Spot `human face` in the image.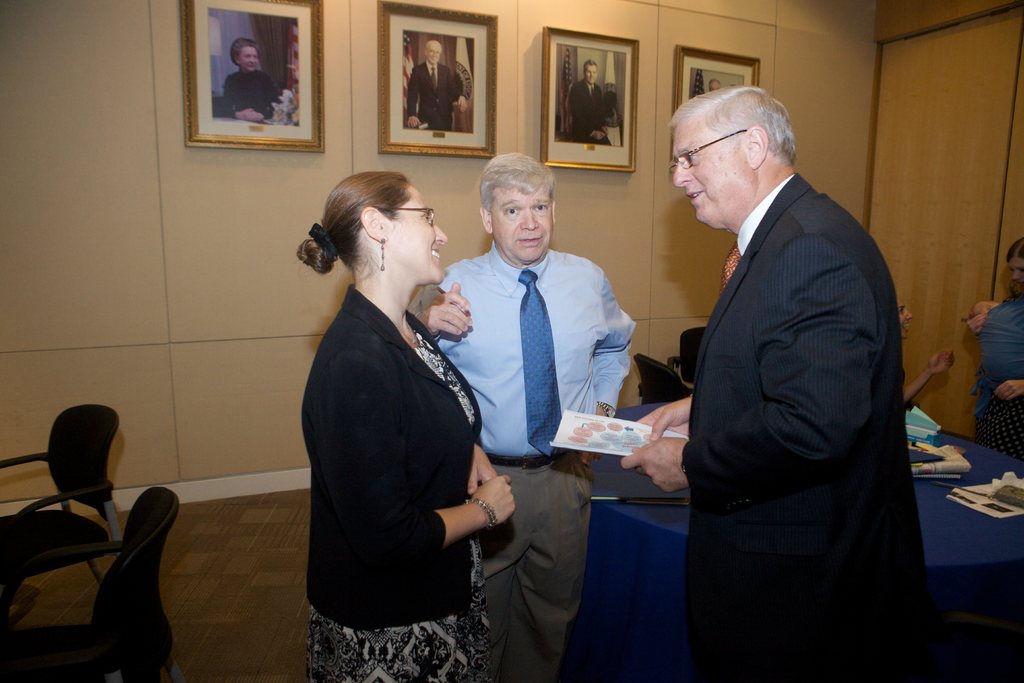
`human face` found at left=242, top=51, right=255, bottom=62.
